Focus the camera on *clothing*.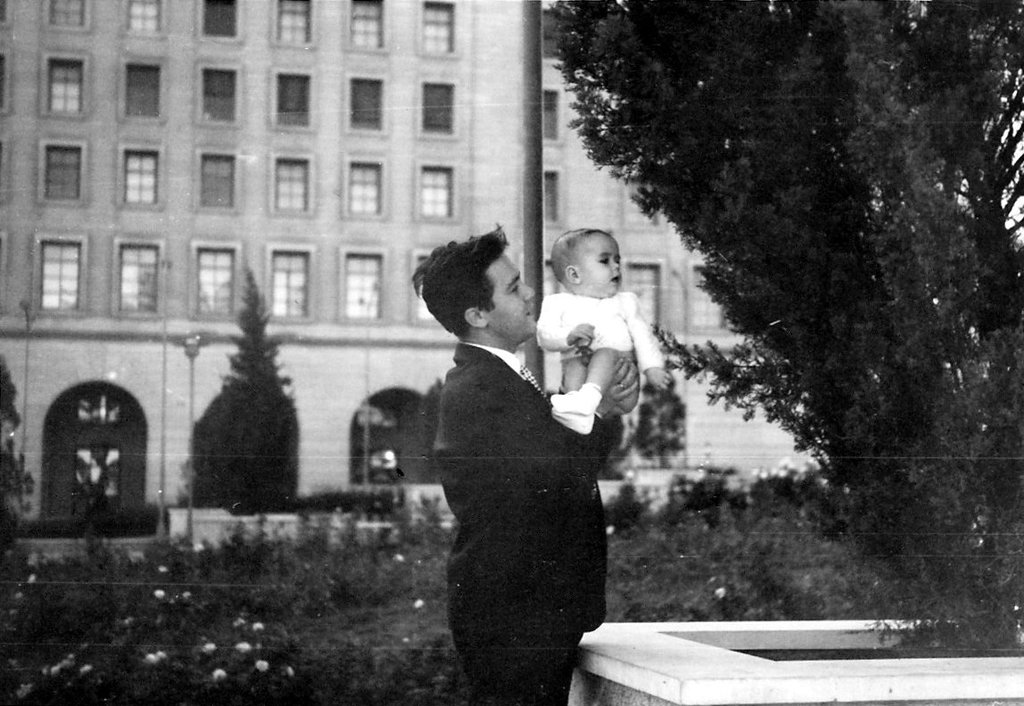
Focus region: x1=400 y1=236 x2=645 y2=698.
